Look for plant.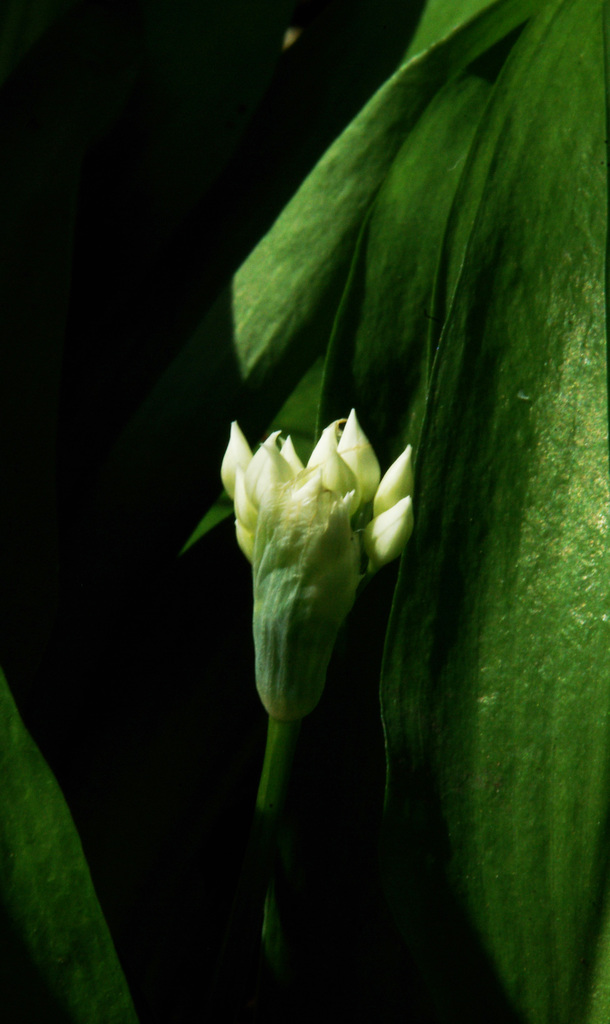
Found: 182:0:609:1023.
